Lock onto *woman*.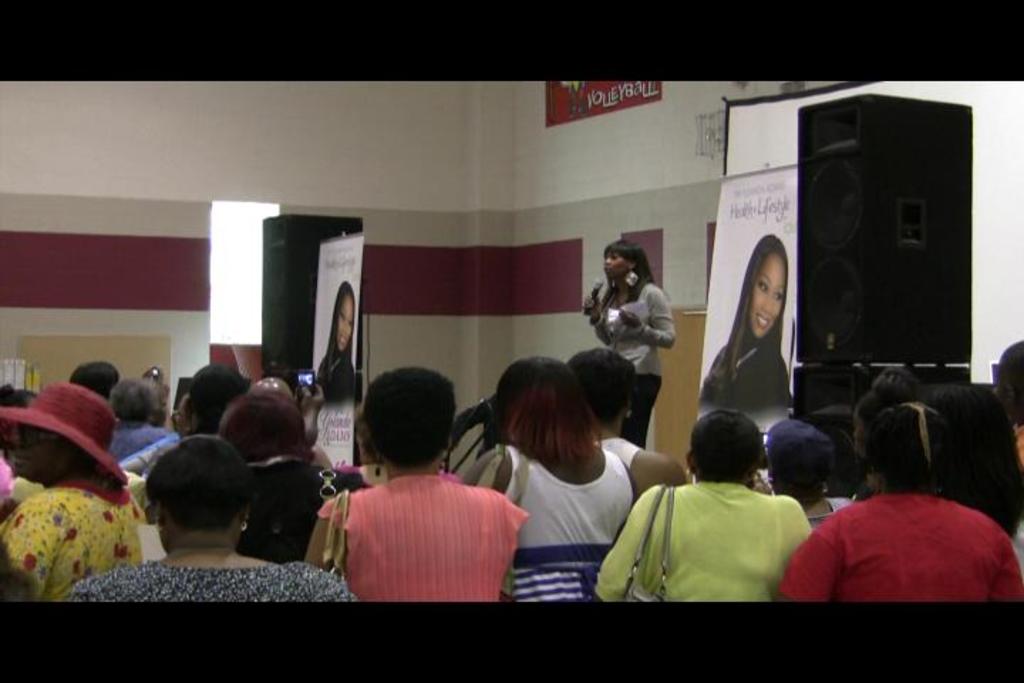
Locked: region(599, 413, 814, 602).
